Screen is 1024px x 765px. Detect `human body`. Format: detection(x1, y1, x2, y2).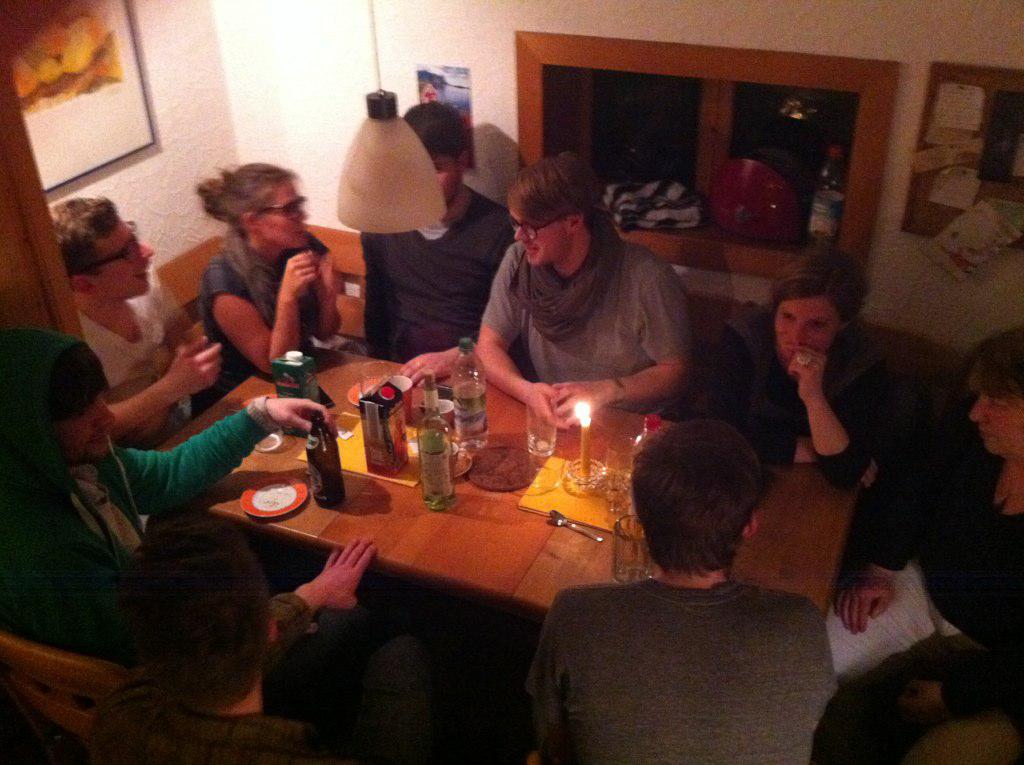
detection(505, 416, 872, 764).
